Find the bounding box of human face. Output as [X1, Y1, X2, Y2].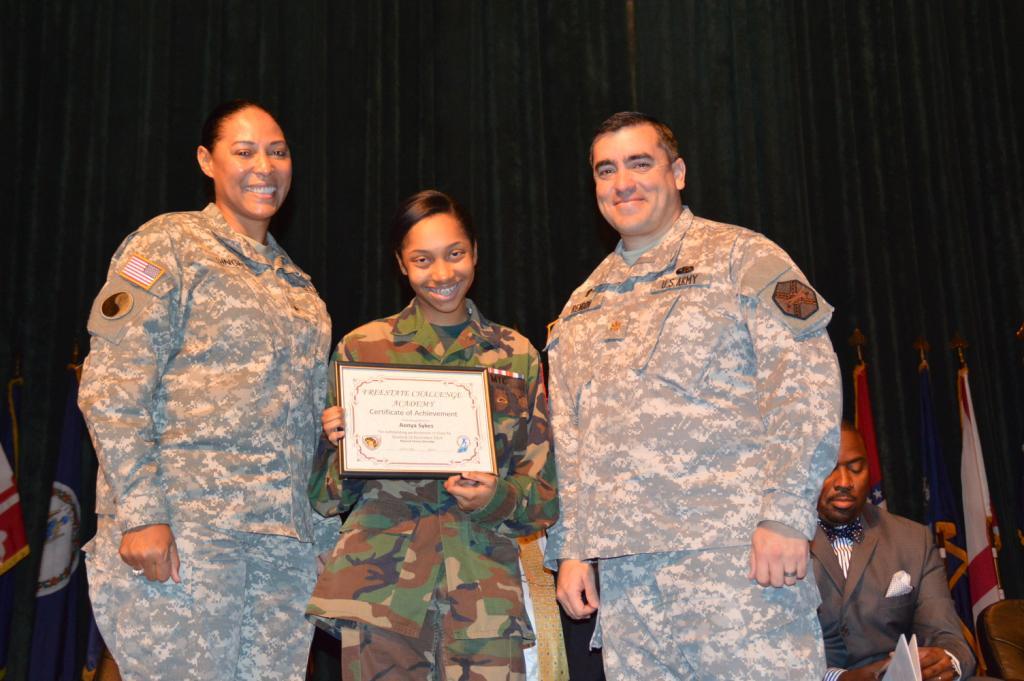
[404, 211, 472, 313].
